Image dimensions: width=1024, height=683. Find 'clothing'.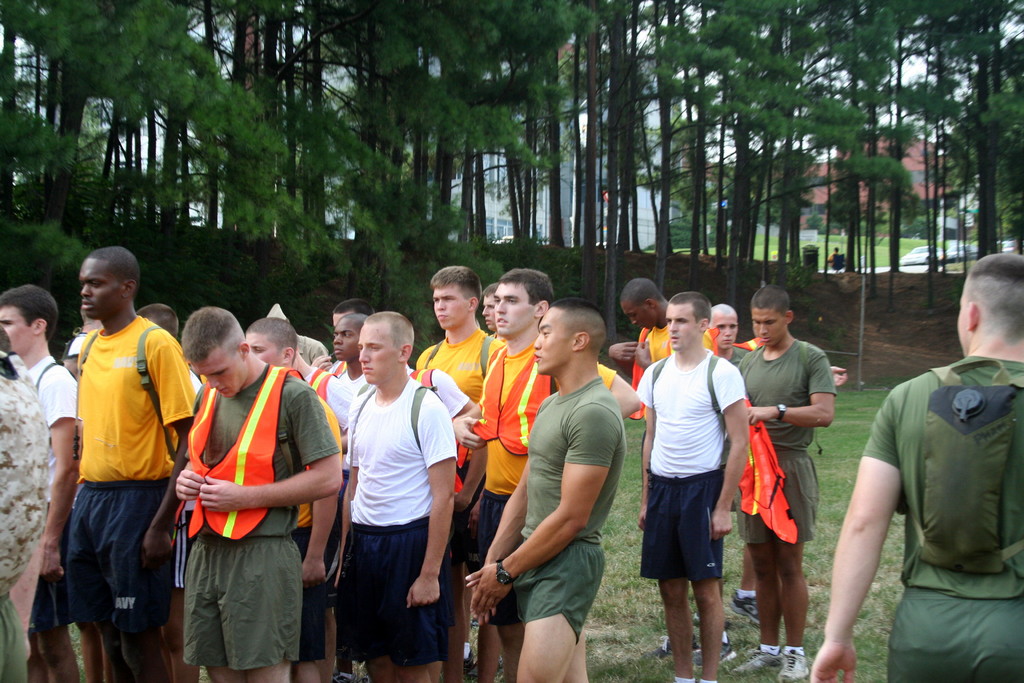
(left=631, top=328, right=721, bottom=416).
